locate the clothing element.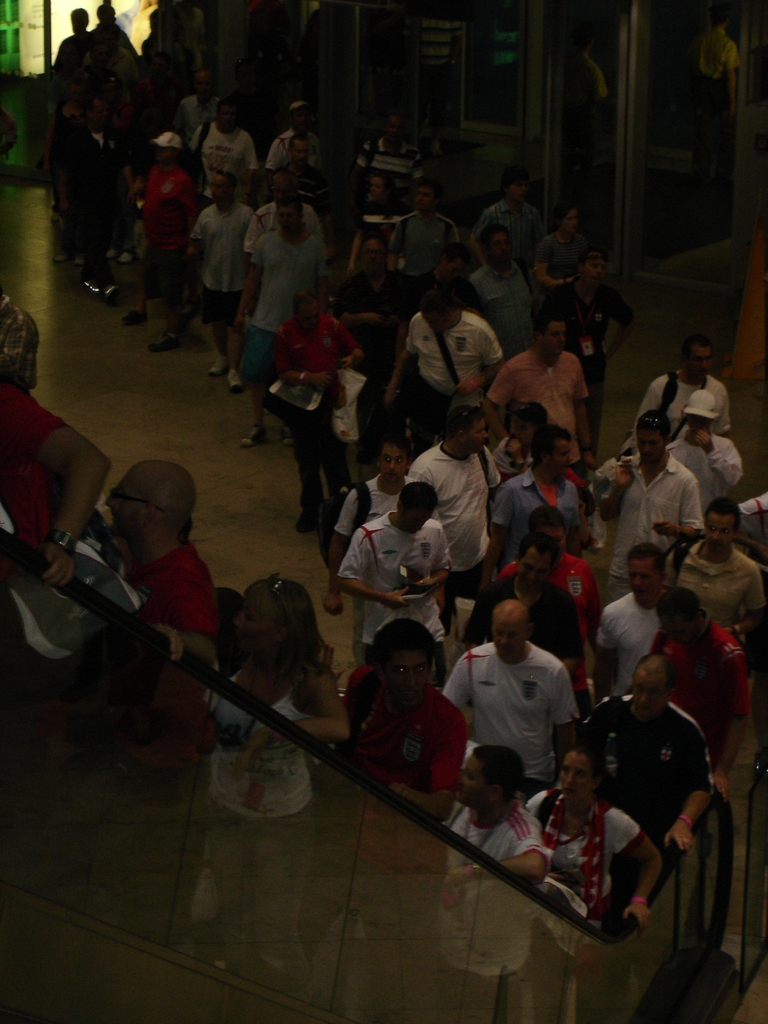
Element bbox: {"left": 584, "top": 593, "right": 662, "bottom": 687}.
